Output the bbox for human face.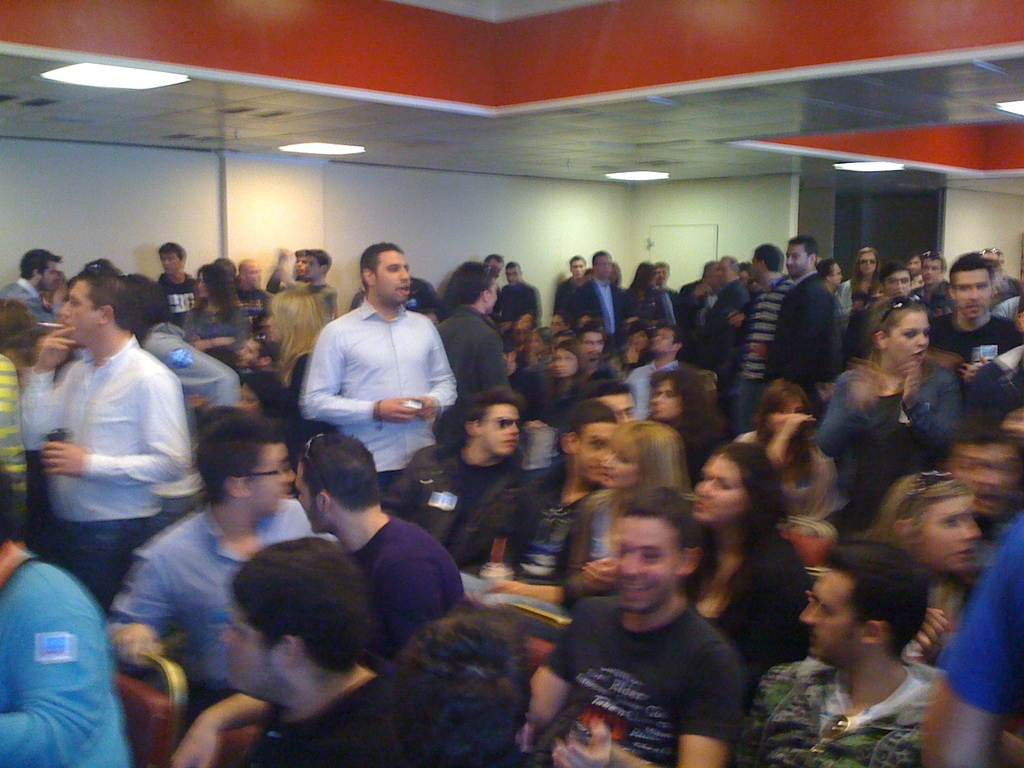
bbox=[612, 518, 682, 610].
